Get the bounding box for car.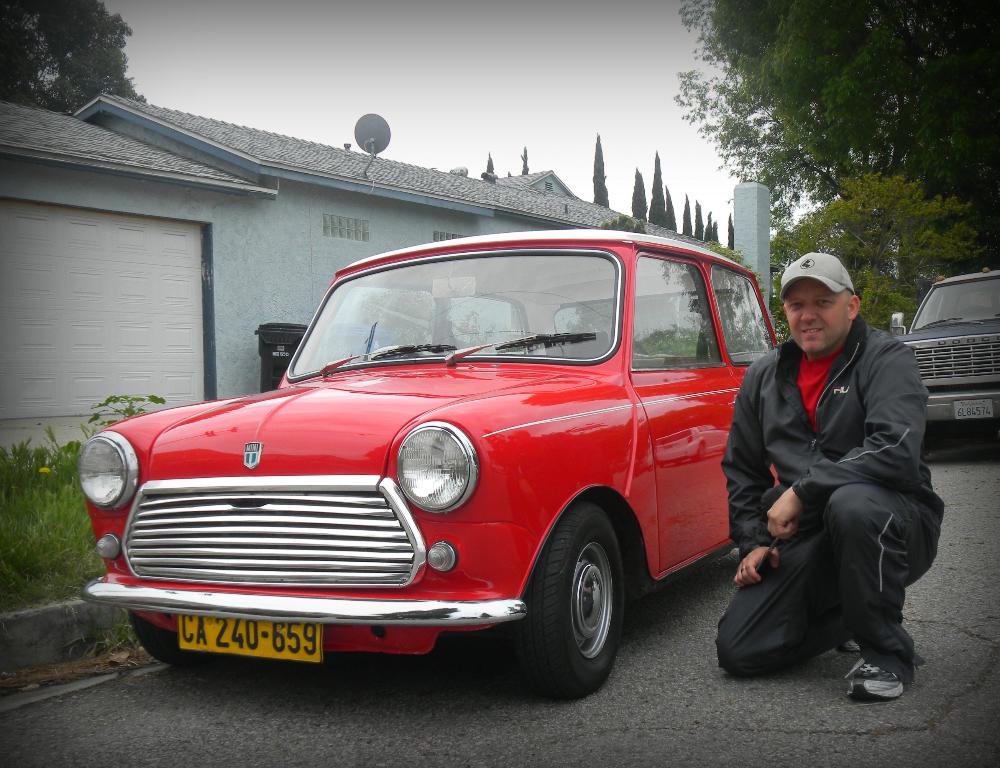
888, 264, 999, 425.
